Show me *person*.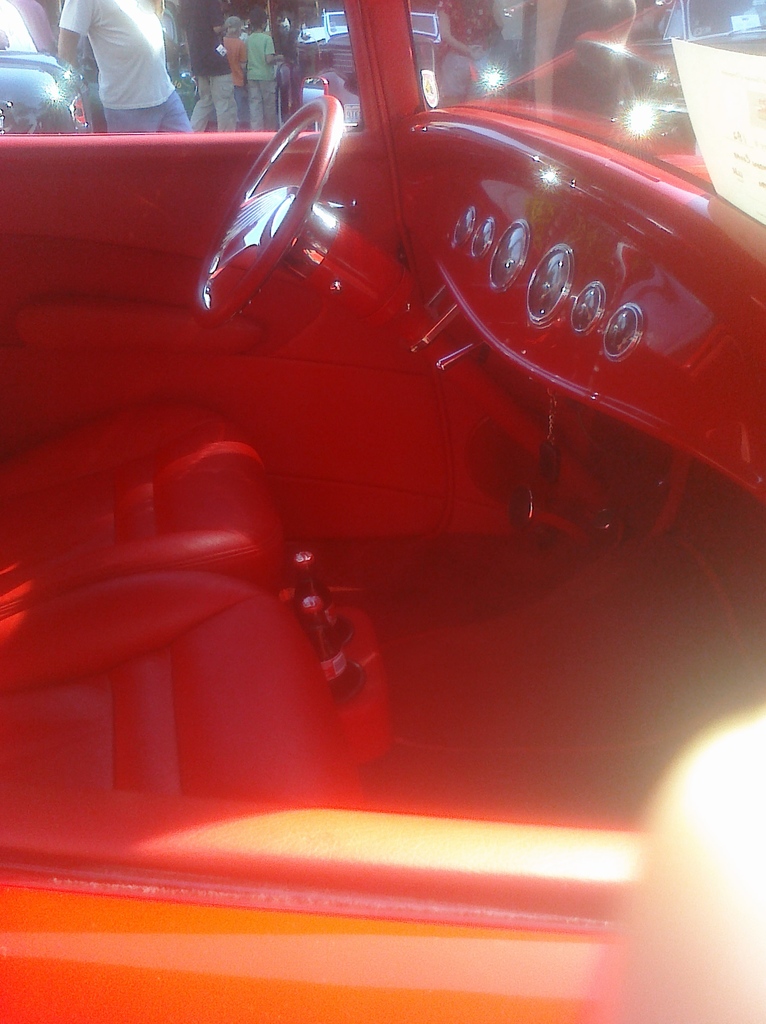
*person* is here: <bbox>433, 0, 503, 113</bbox>.
